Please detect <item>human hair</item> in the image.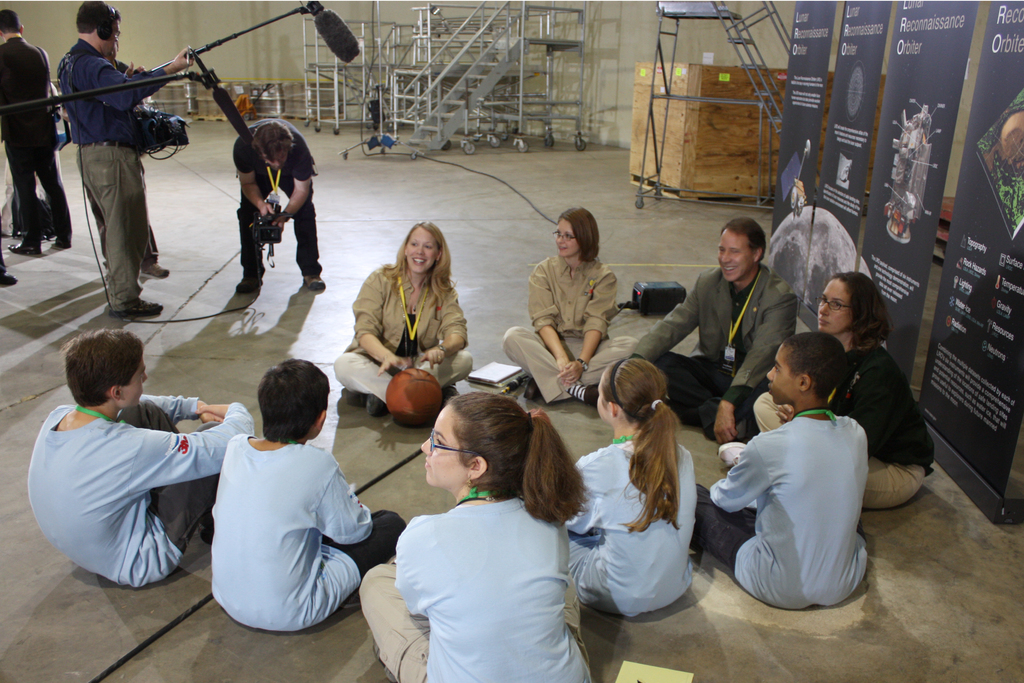
pyautogui.locateOnScreen(383, 219, 453, 297).
